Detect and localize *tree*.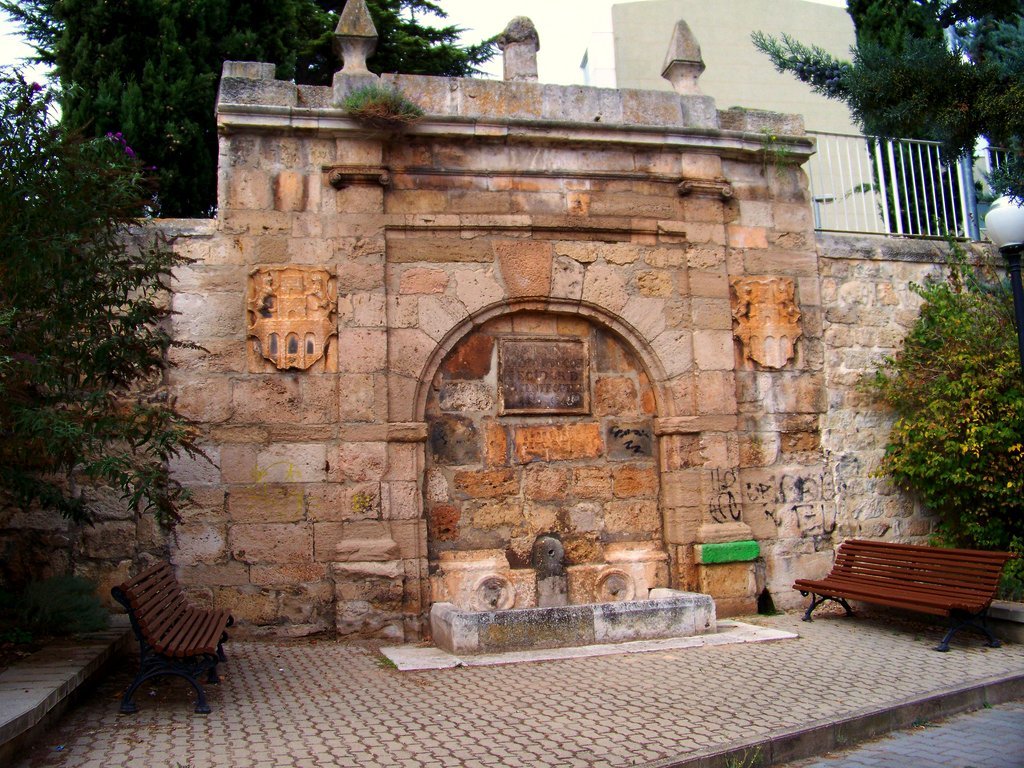
Localized at [846, 221, 1023, 606].
